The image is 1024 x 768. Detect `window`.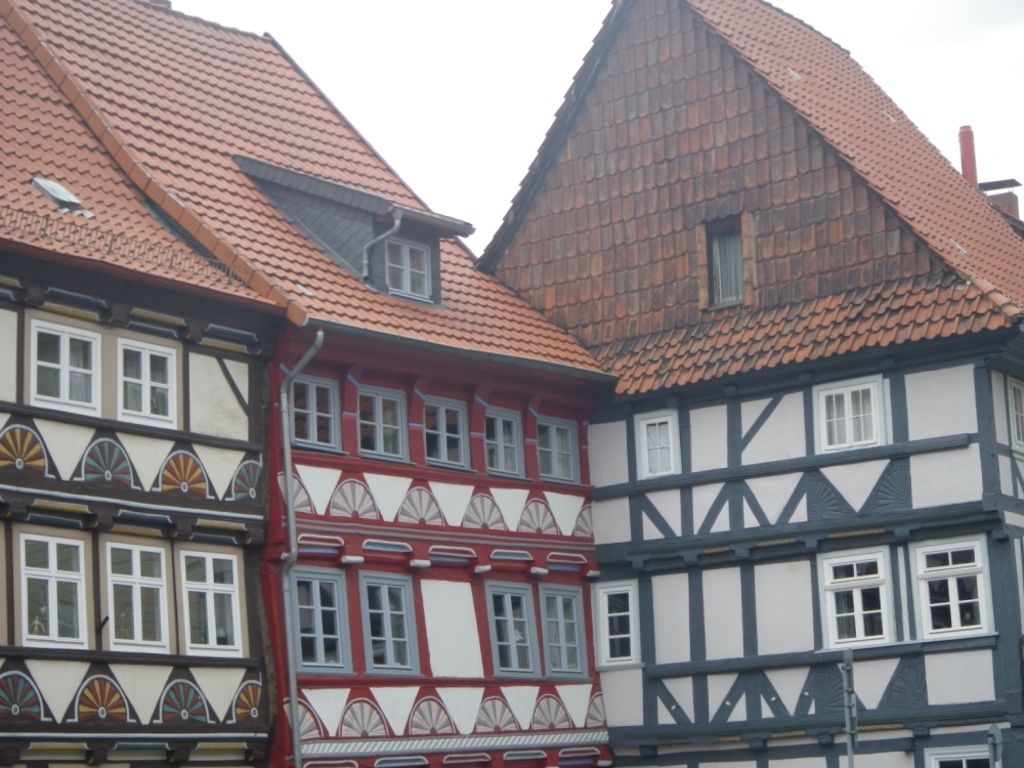
Detection: x1=185, y1=551, x2=239, y2=648.
